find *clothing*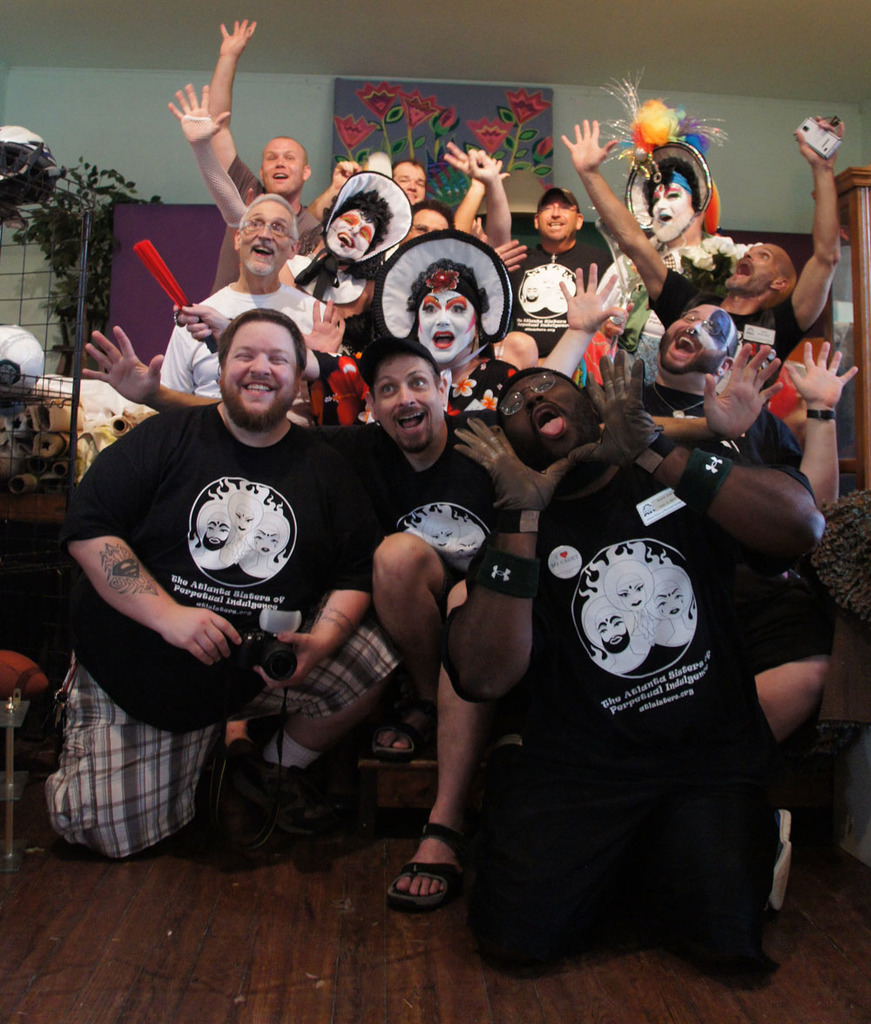
<region>44, 402, 398, 865</region>
